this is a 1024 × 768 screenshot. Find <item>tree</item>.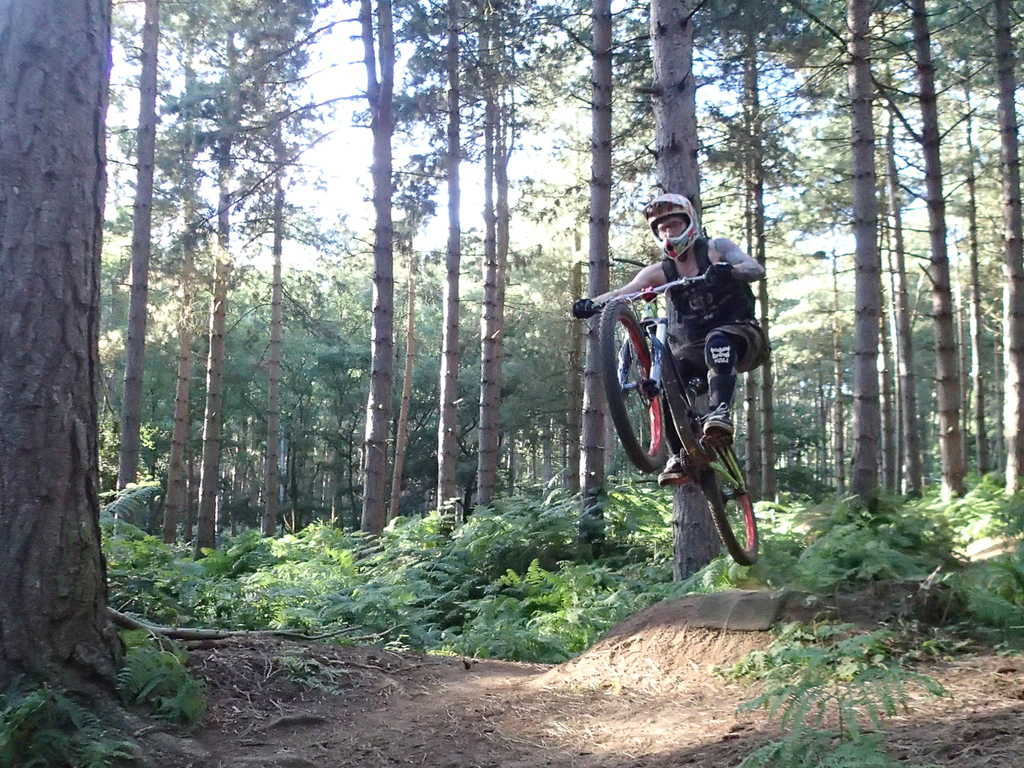
Bounding box: (776, 0, 910, 510).
